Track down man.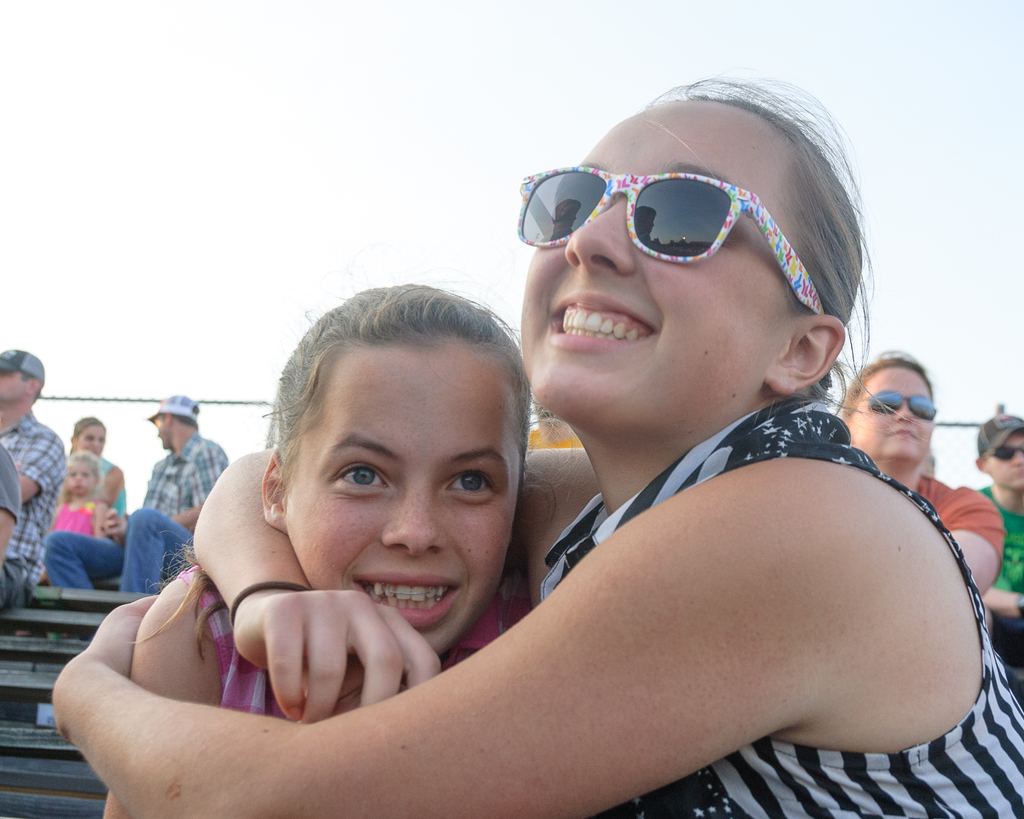
Tracked to x1=43, y1=392, x2=227, y2=595.
